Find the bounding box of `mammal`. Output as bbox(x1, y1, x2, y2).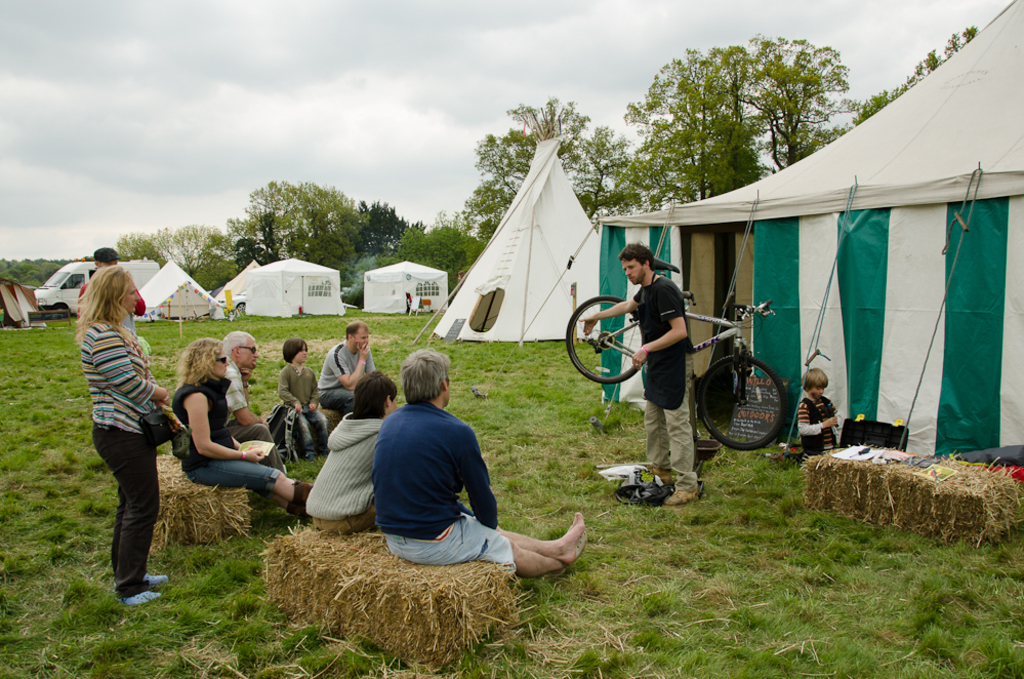
bbox(73, 248, 149, 324).
